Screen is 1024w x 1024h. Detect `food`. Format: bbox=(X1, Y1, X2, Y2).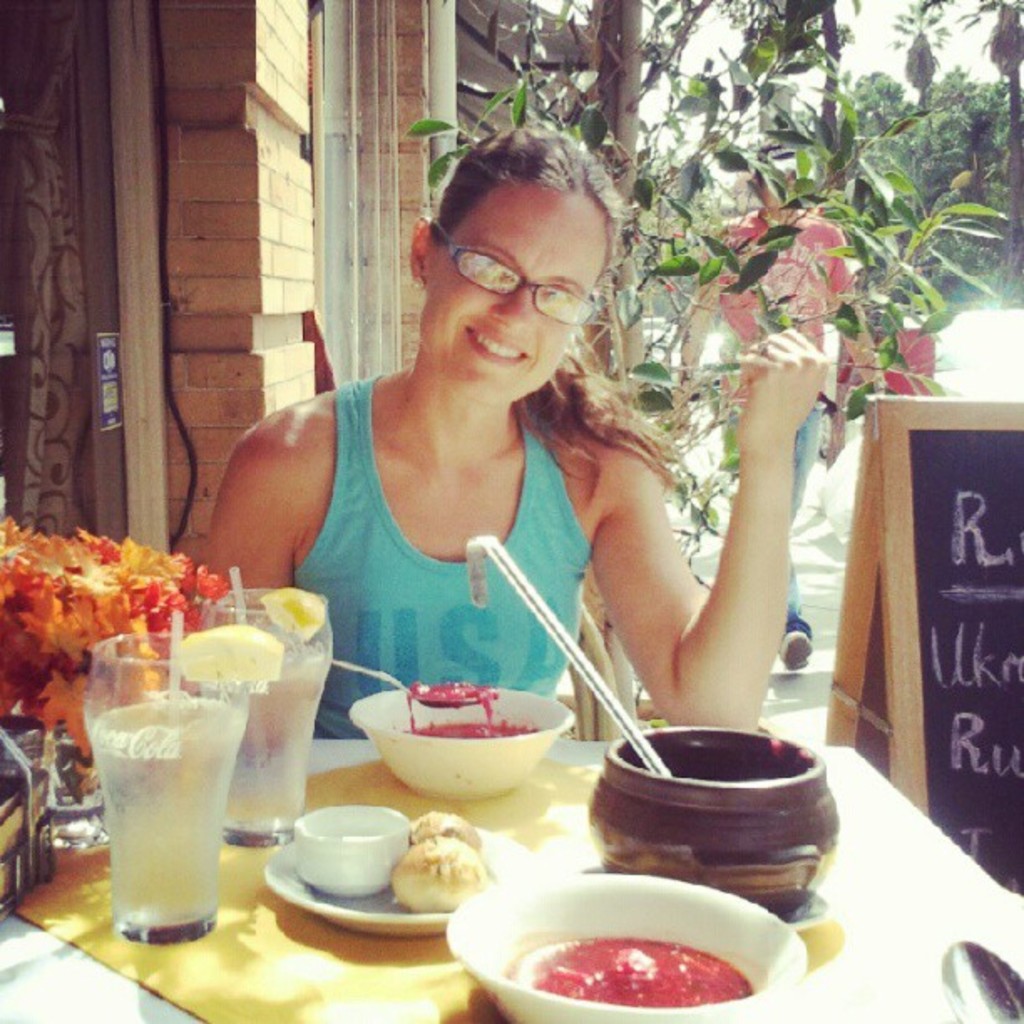
bbox=(392, 835, 497, 917).
